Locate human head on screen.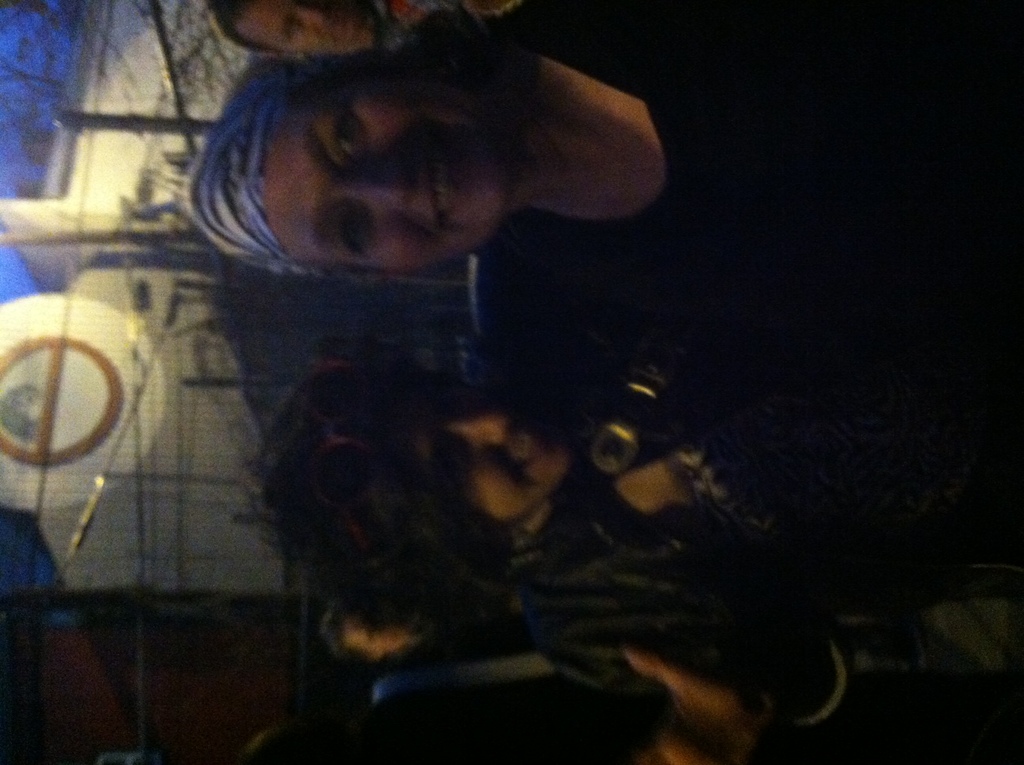
On screen at [left=232, top=358, right=563, bottom=610].
